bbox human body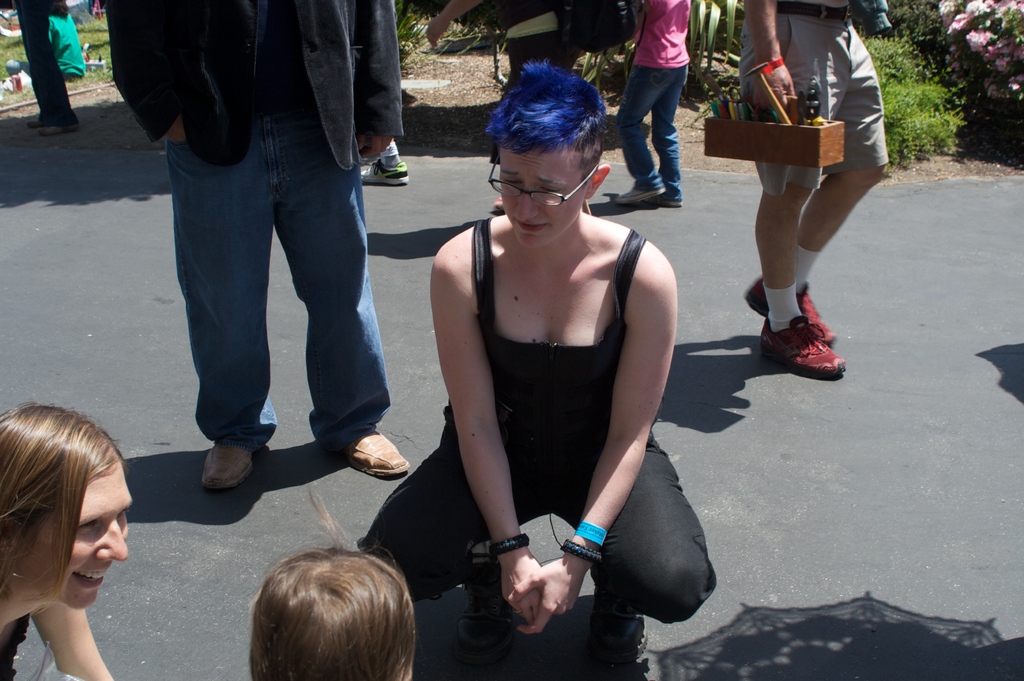
(115, 0, 406, 495)
